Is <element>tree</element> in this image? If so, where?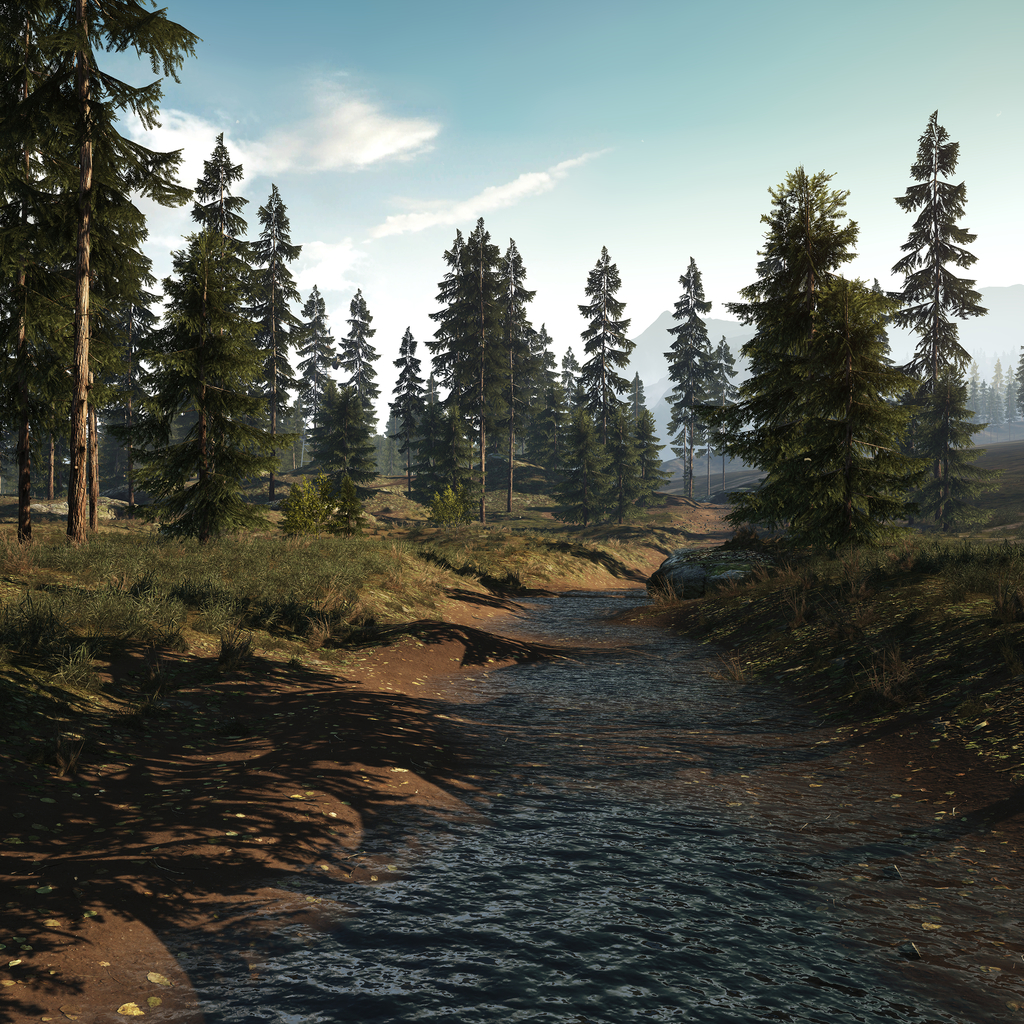
Yes, at BBox(998, 361, 1016, 435).
